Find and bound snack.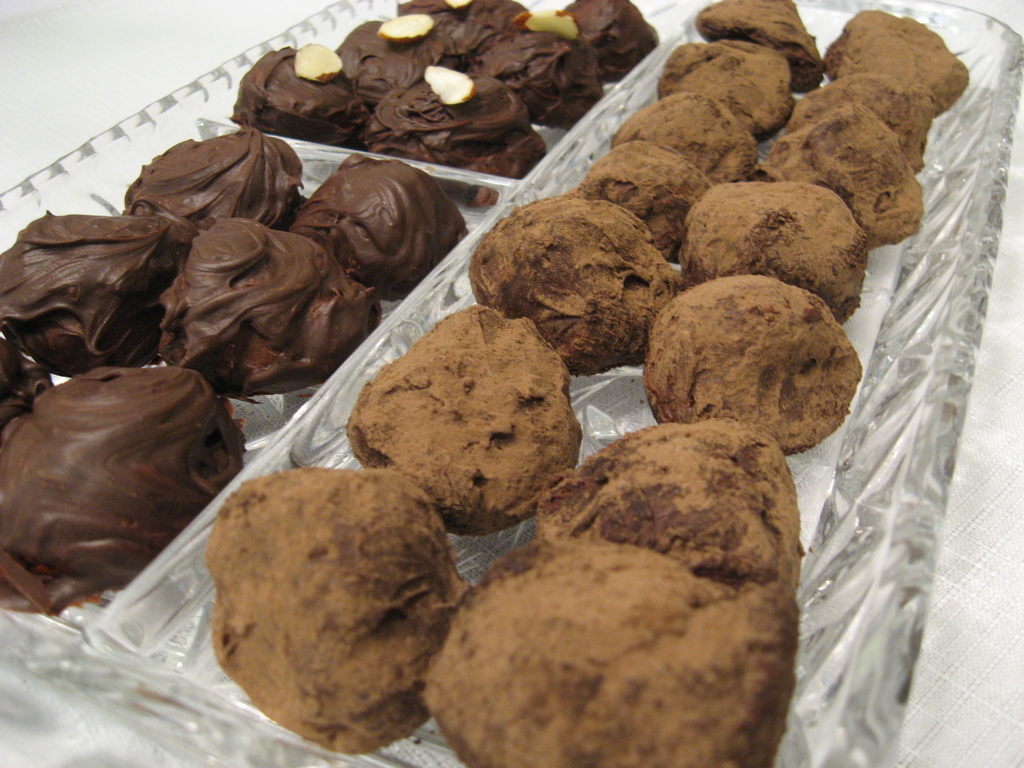
Bound: x1=698 y1=180 x2=873 y2=298.
